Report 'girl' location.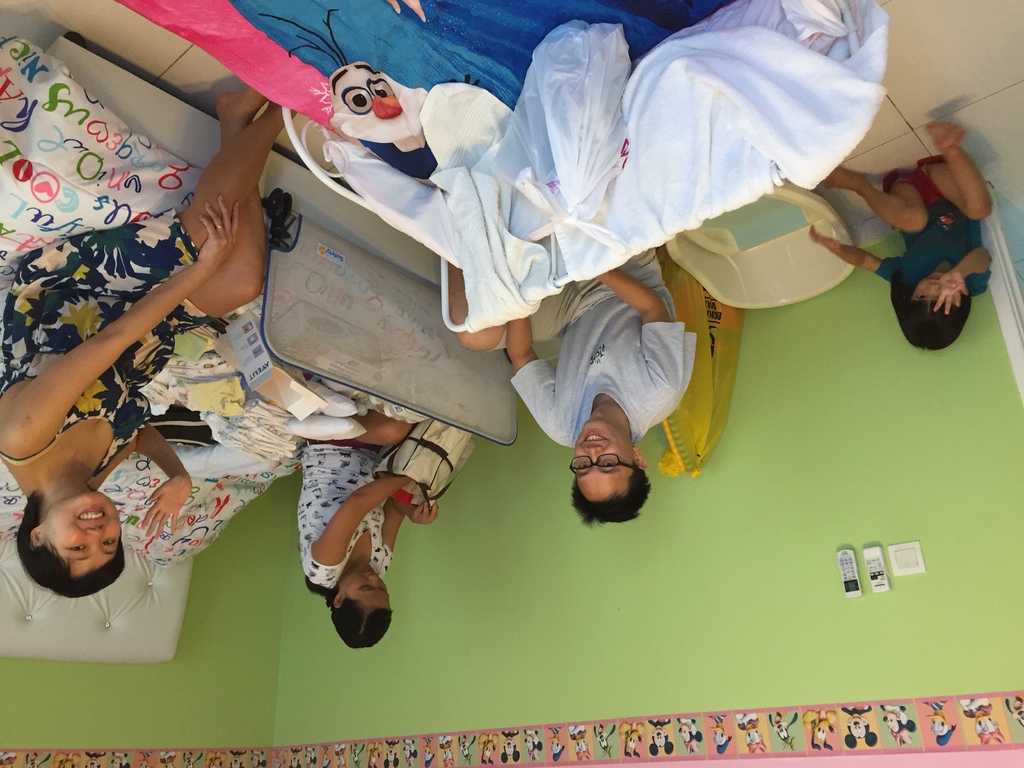
Report: bbox=(806, 120, 997, 353).
